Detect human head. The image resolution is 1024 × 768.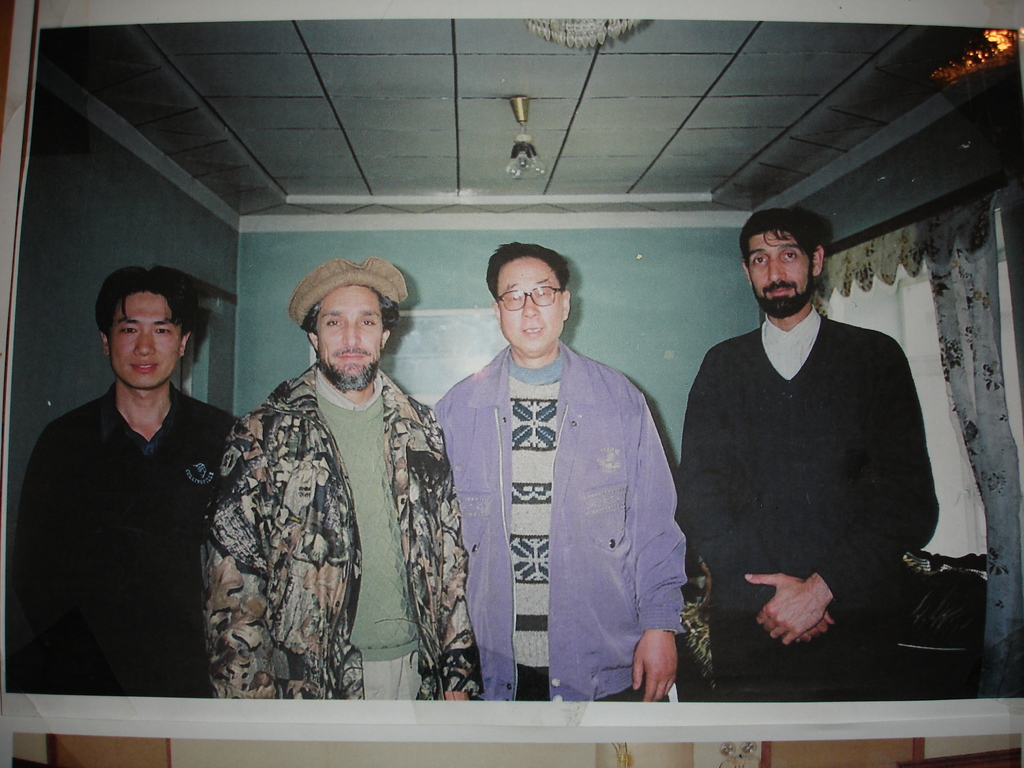
485/250/578/344.
